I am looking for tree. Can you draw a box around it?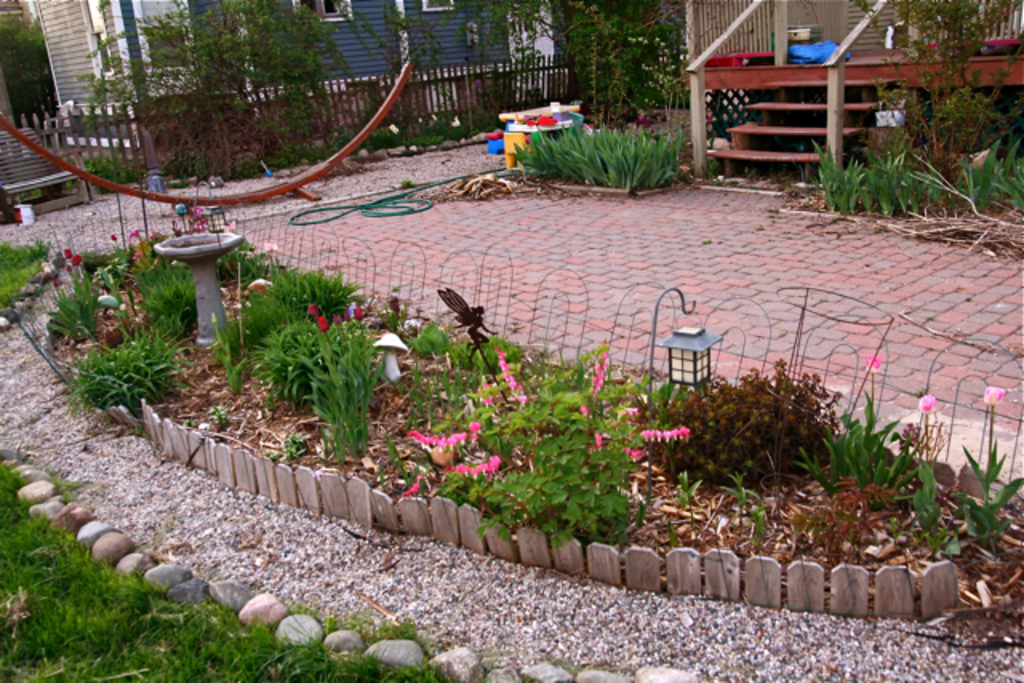
Sure, the bounding box is [77, 0, 346, 155].
